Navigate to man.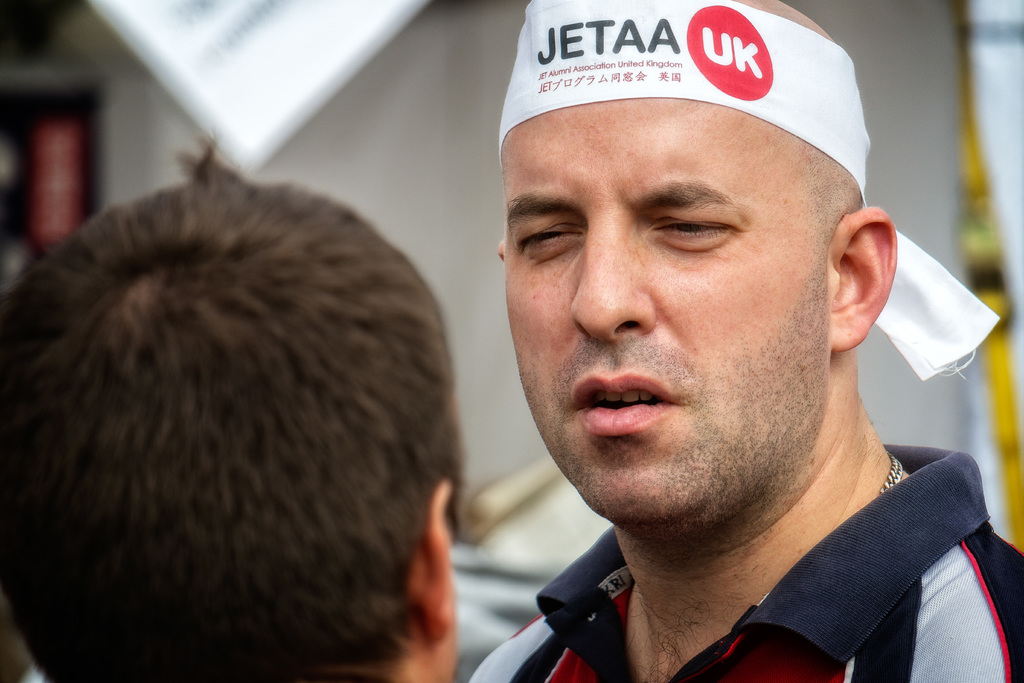
Navigation target: (left=471, top=0, right=1023, bottom=682).
